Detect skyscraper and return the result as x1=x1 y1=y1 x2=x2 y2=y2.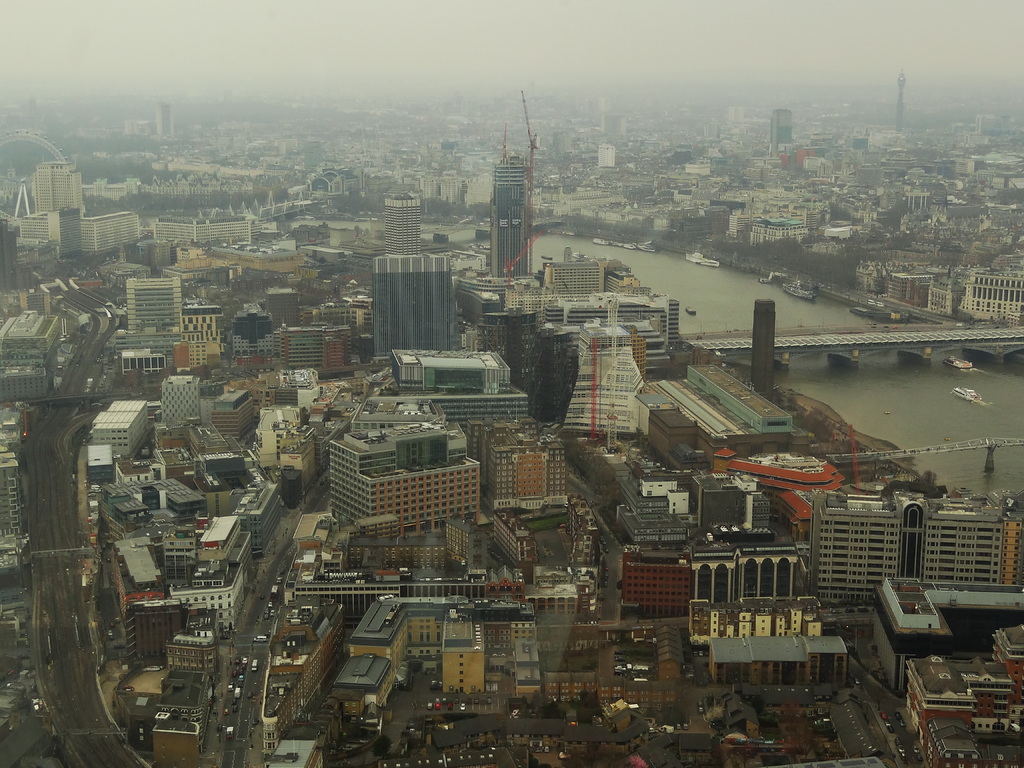
x1=324 y1=404 x2=483 y2=529.
